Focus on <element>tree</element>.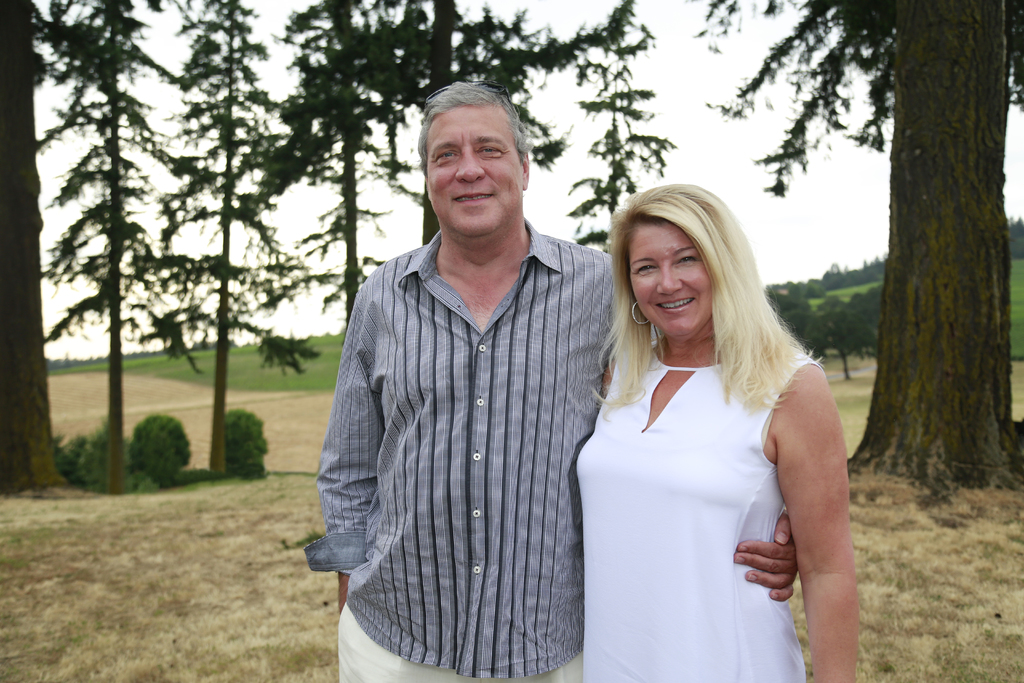
Focused at l=687, t=0, r=1023, b=498.
